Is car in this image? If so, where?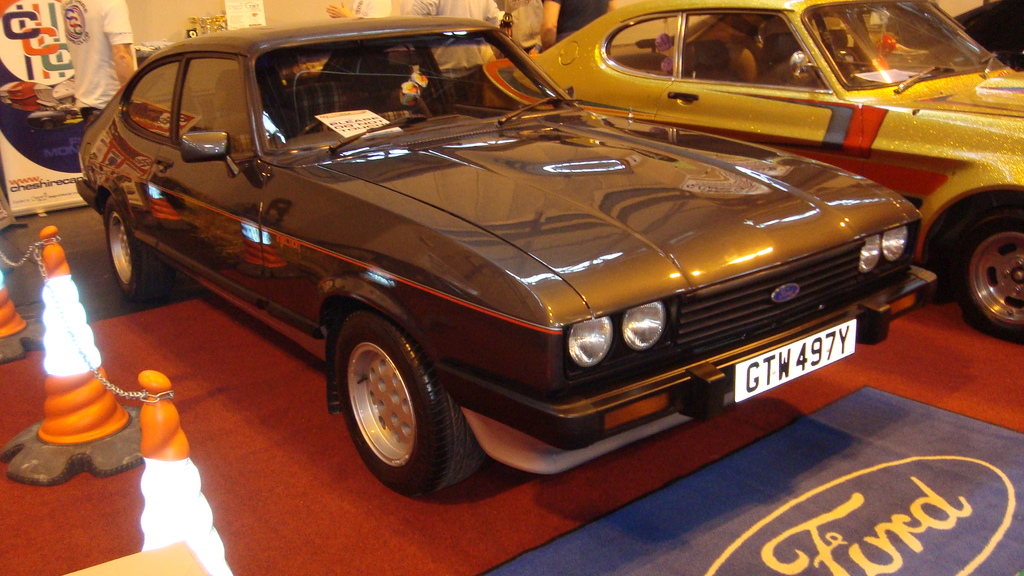
Yes, at (left=532, top=0, right=1023, bottom=342).
